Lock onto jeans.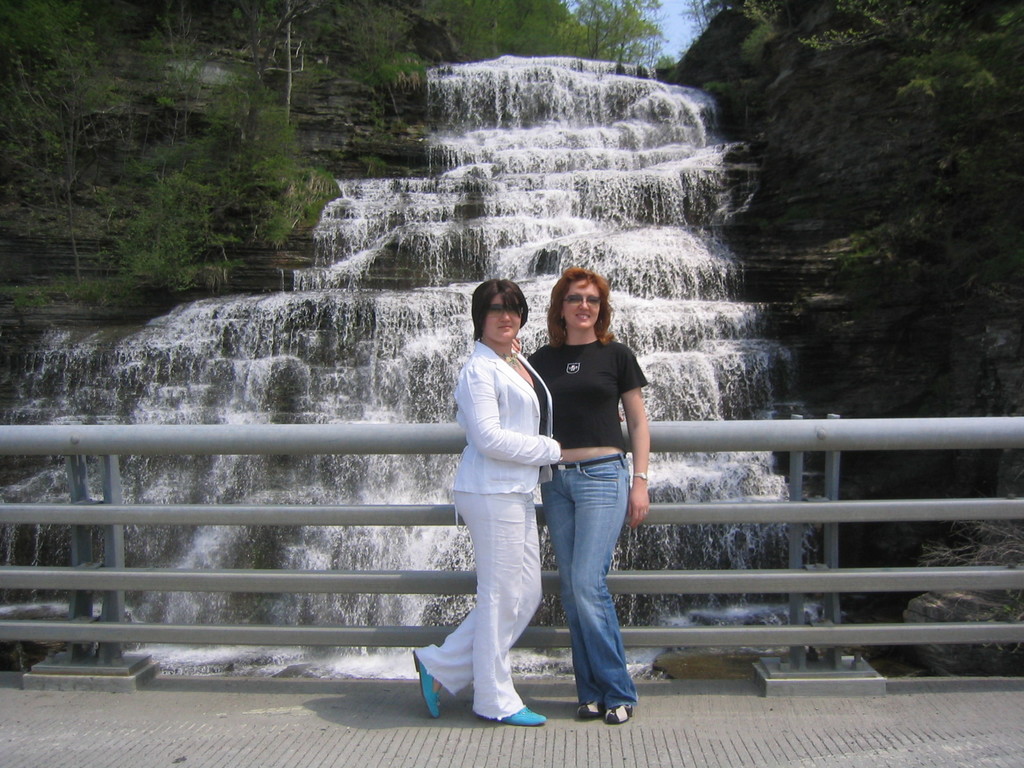
Locked: l=449, t=338, r=563, b=507.
